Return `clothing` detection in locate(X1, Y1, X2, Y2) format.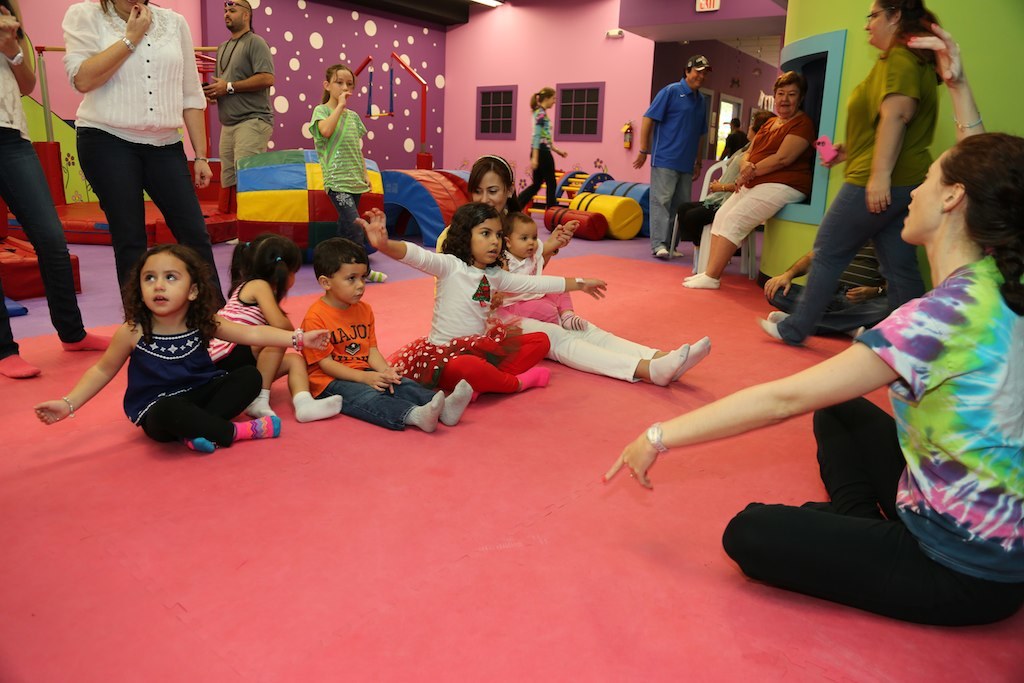
locate(711, 272, 1023, 626).
